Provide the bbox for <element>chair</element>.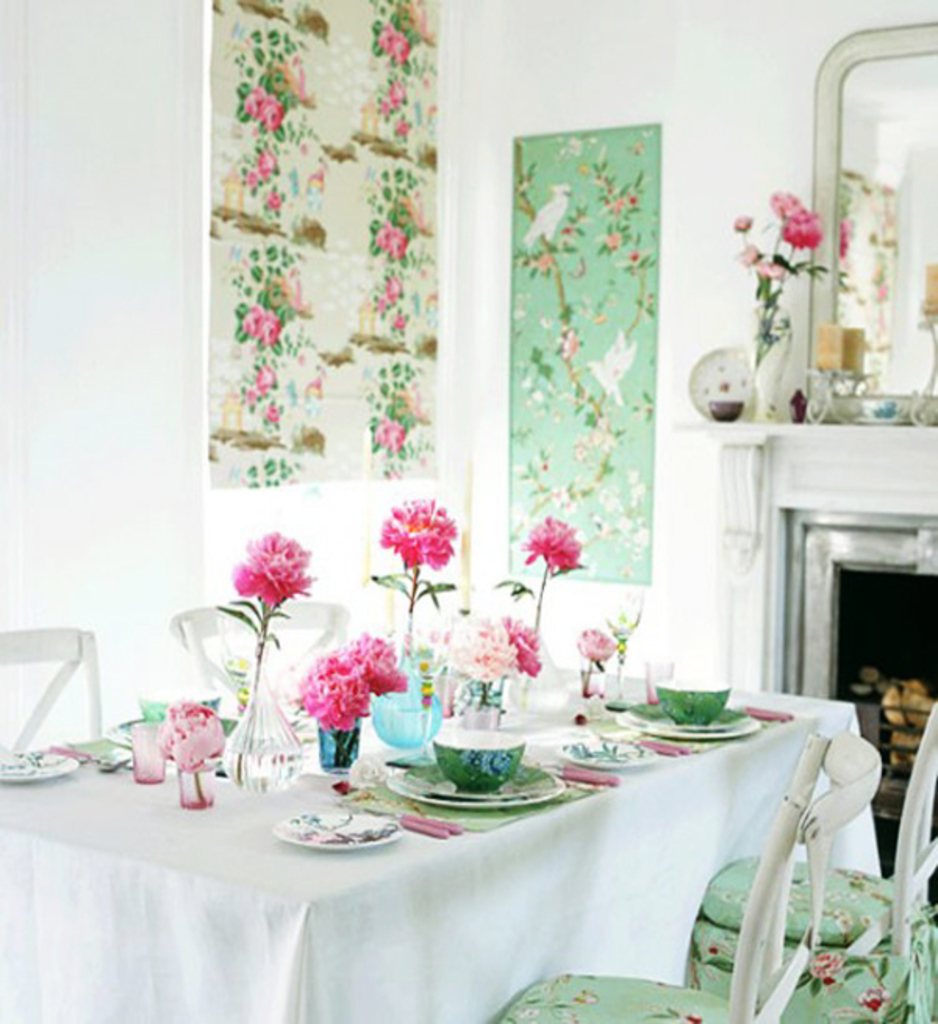
box(683, 700, 936, 1018).
